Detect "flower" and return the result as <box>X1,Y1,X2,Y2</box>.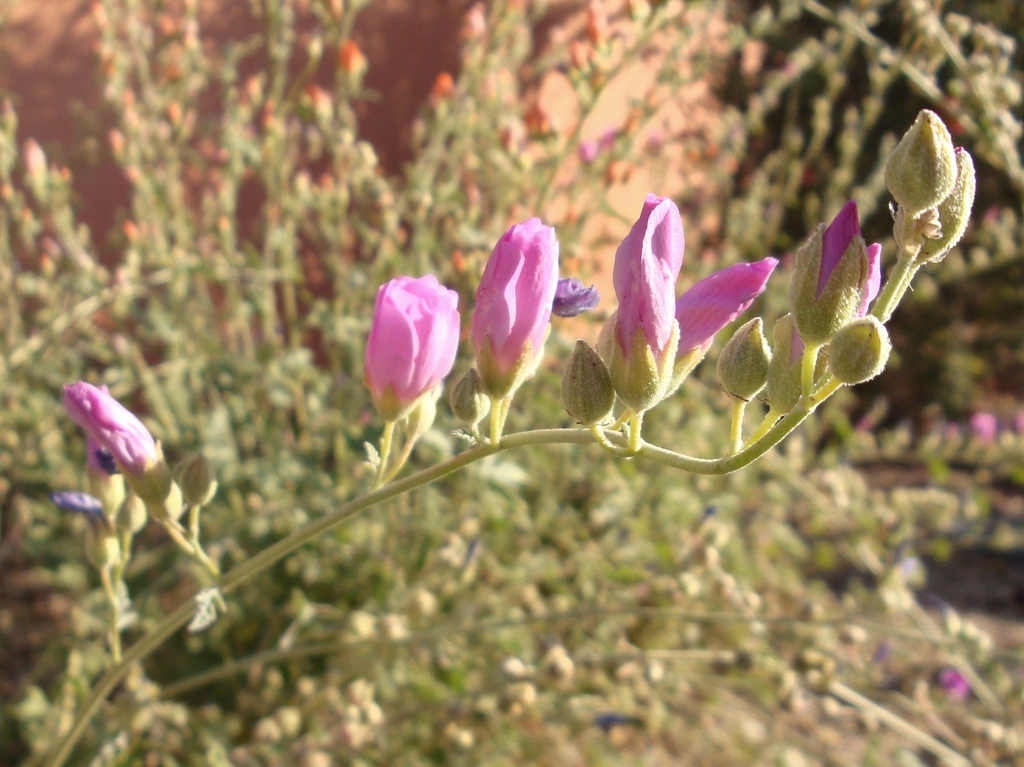
<box>676,255,777,358</box>.
